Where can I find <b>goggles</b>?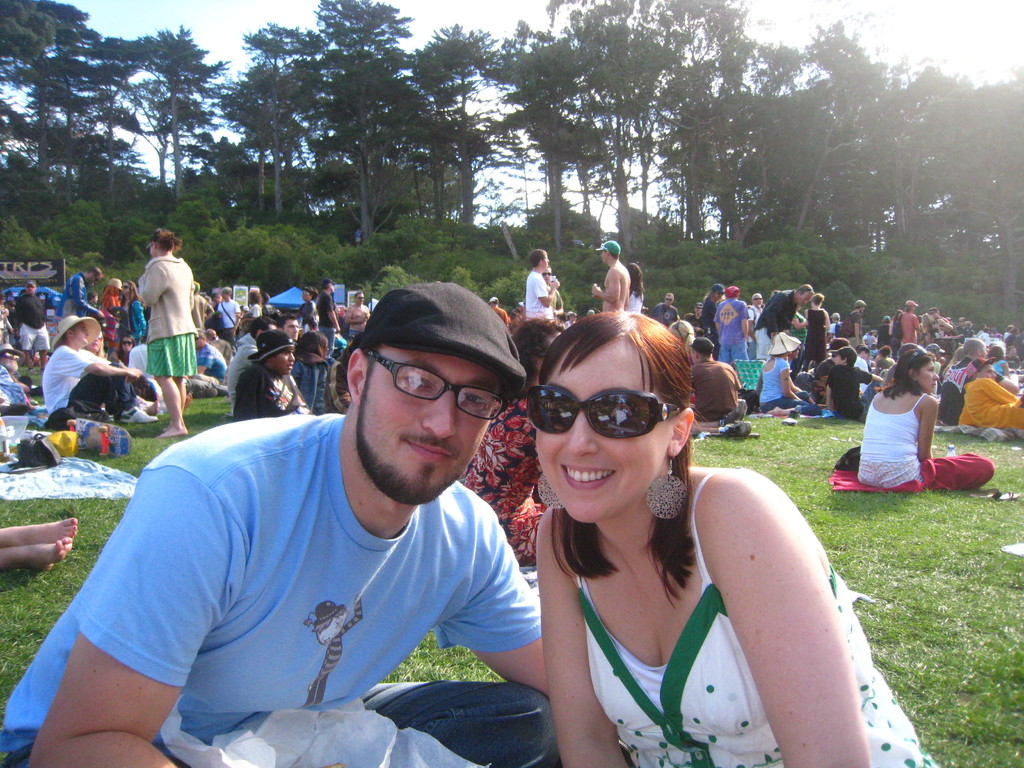
You can find it at BBox(92, 331, 104, 340).
